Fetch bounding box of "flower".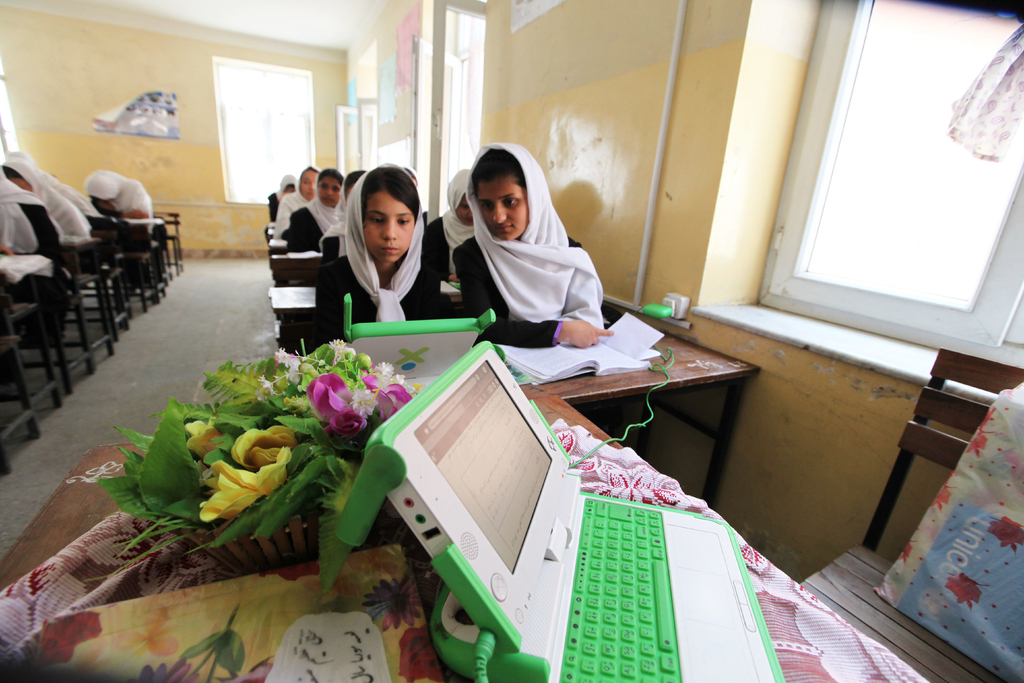
Bbox: (x1=376, y1=365, x2=393, y2=374).
